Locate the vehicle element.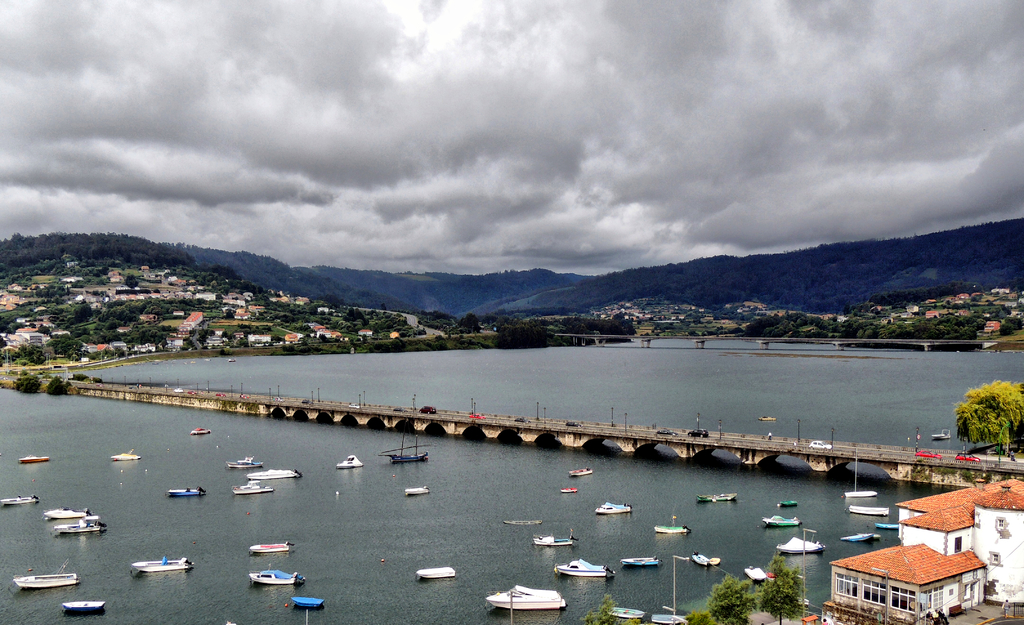
Element bbox: 566/464/593/477.
